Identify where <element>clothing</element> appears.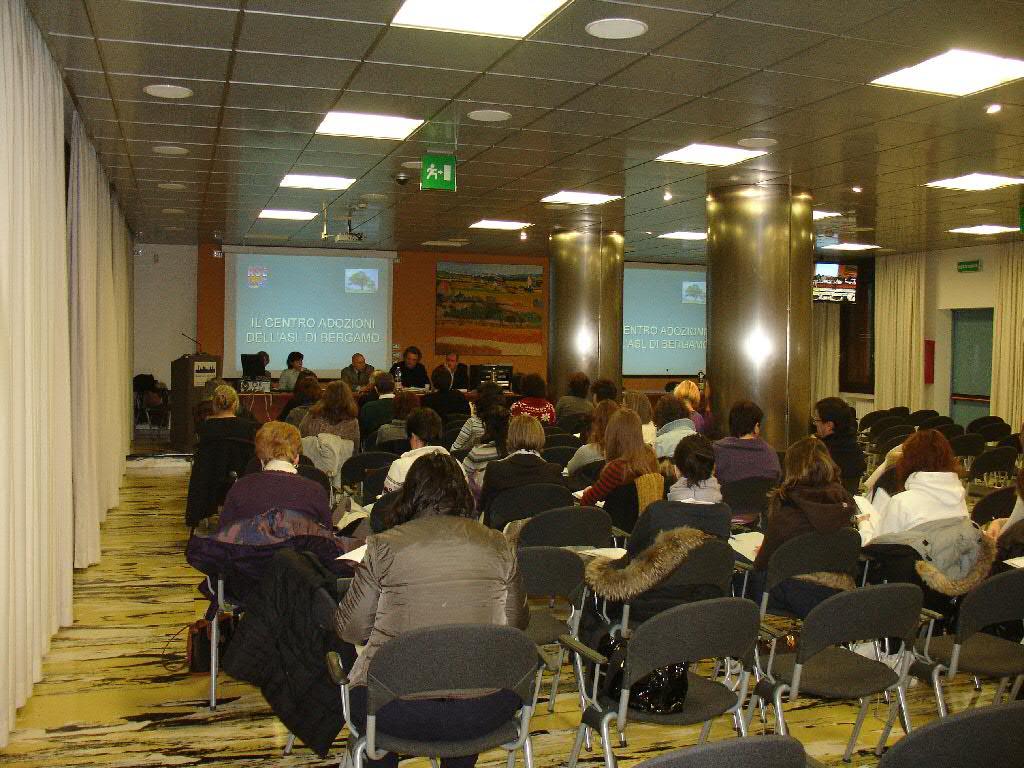
Appears at 551/389/600/431.
